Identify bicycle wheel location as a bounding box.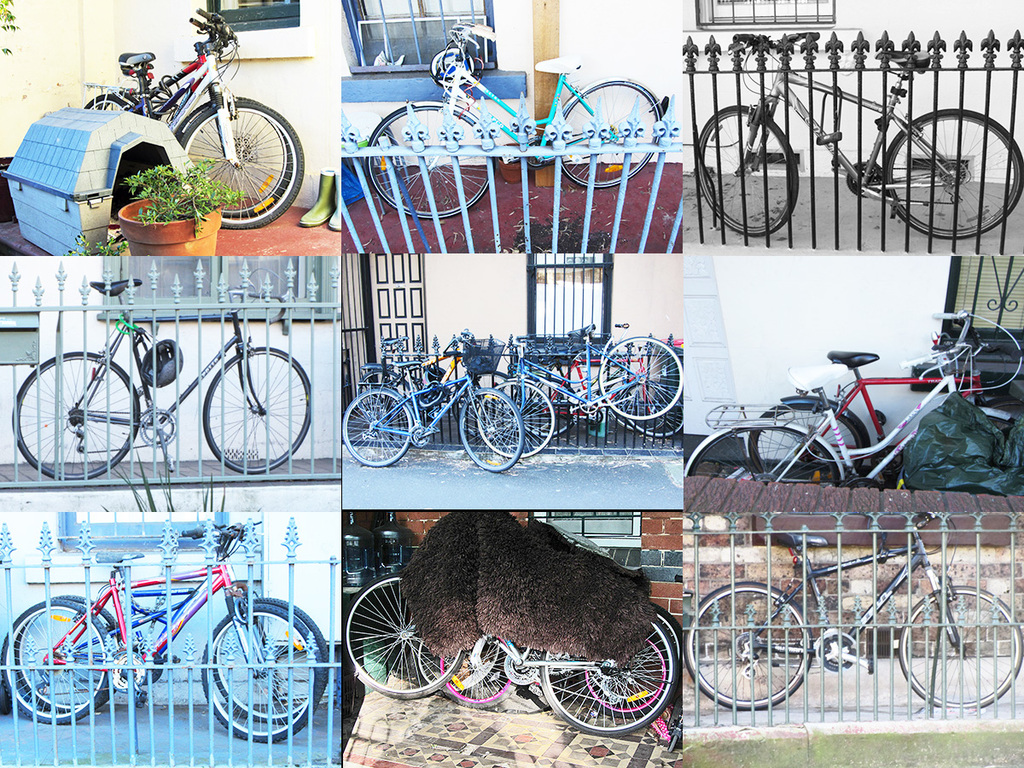
<box>190,601,322,749</box>.
